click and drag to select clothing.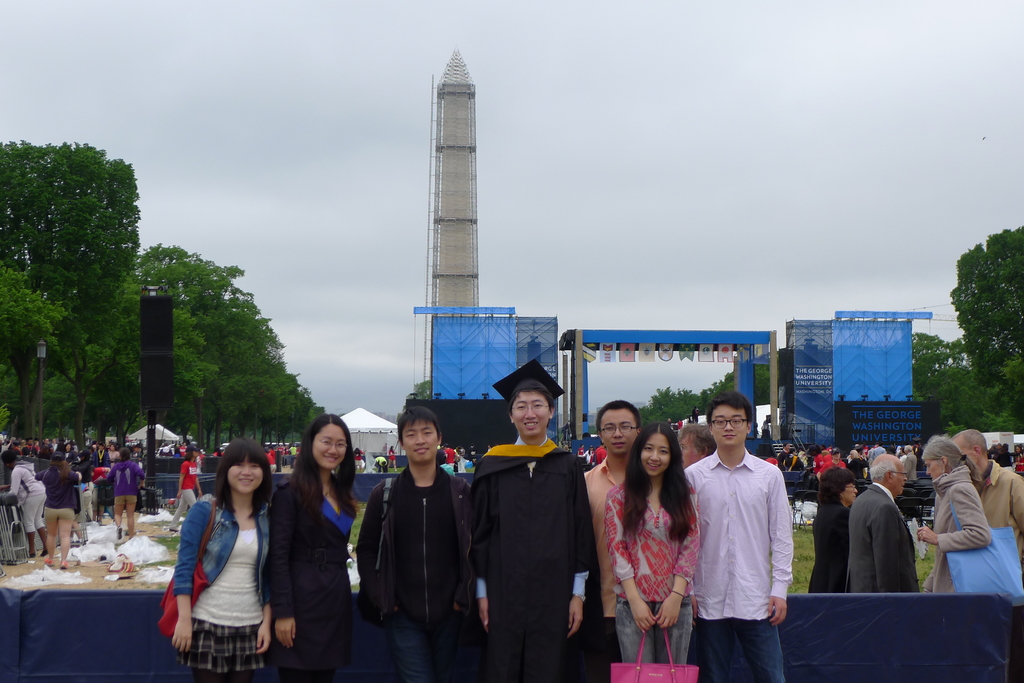
Selection: crop(601, 477, 700, 666).
